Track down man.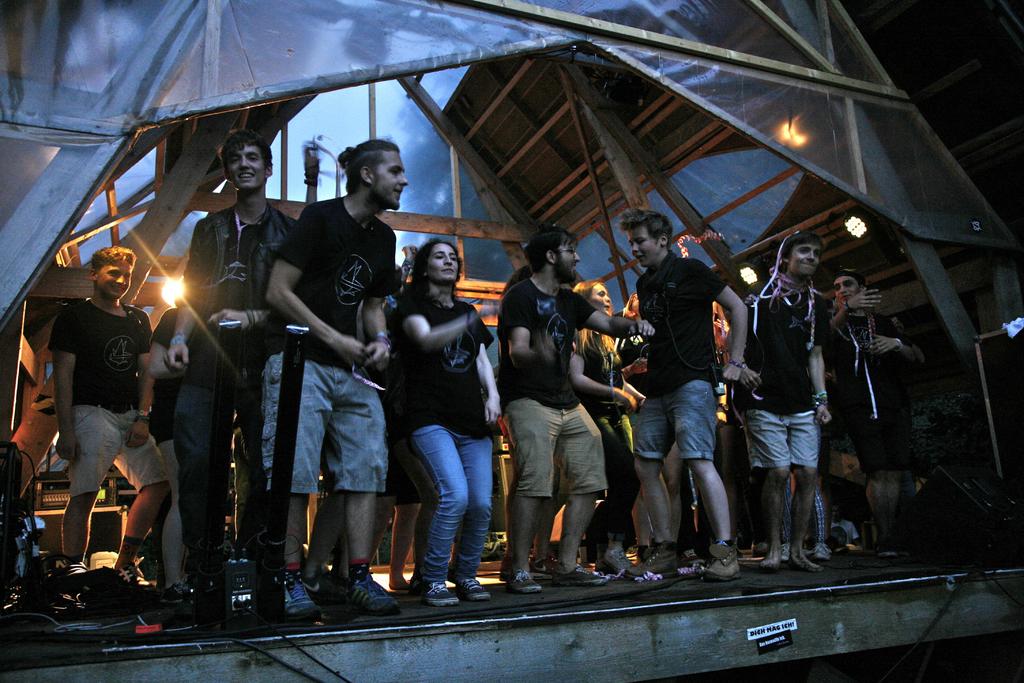
Tracked to region(164, 125, 299, 632).
